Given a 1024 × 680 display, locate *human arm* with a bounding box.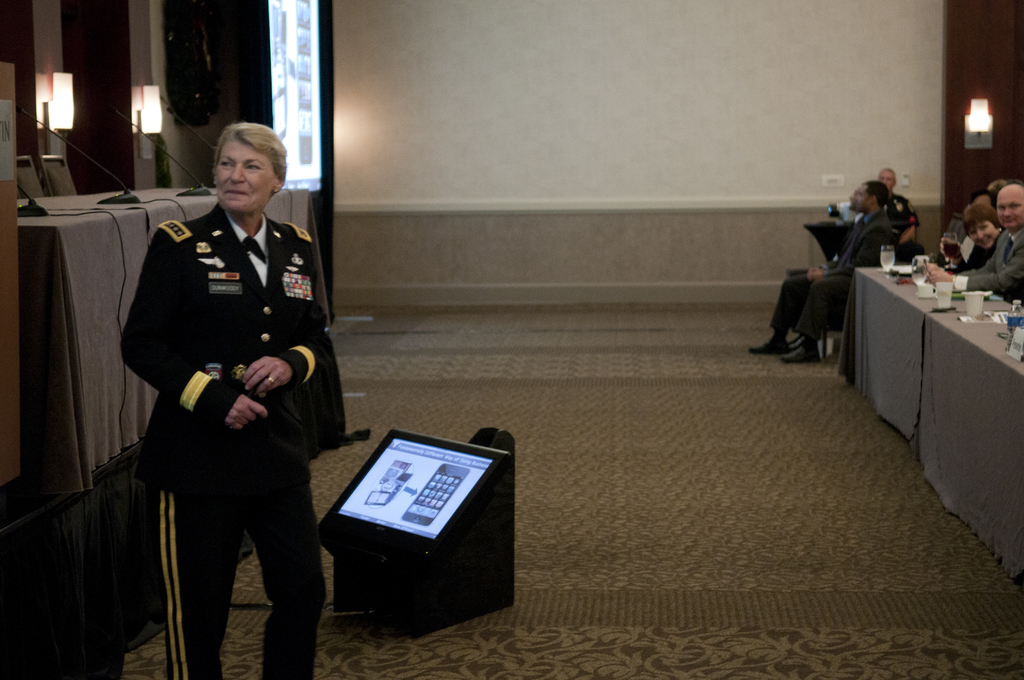
Located: (x1=917, y1=233, x2=1002, y2=275).
